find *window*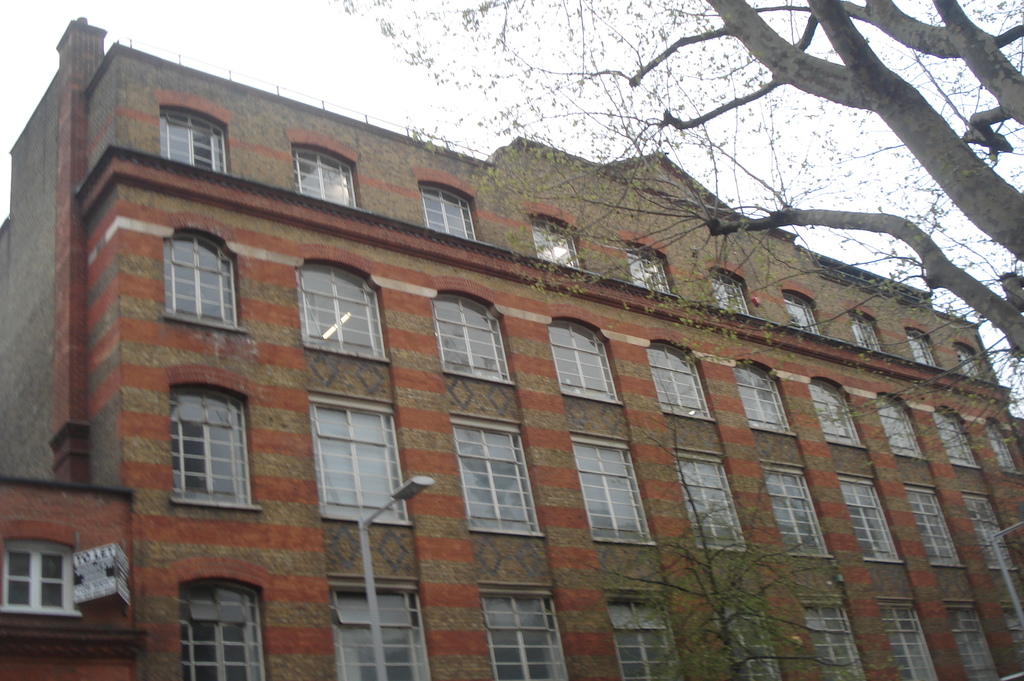
<bbox>960, 491, 1021, 570</bbox>
